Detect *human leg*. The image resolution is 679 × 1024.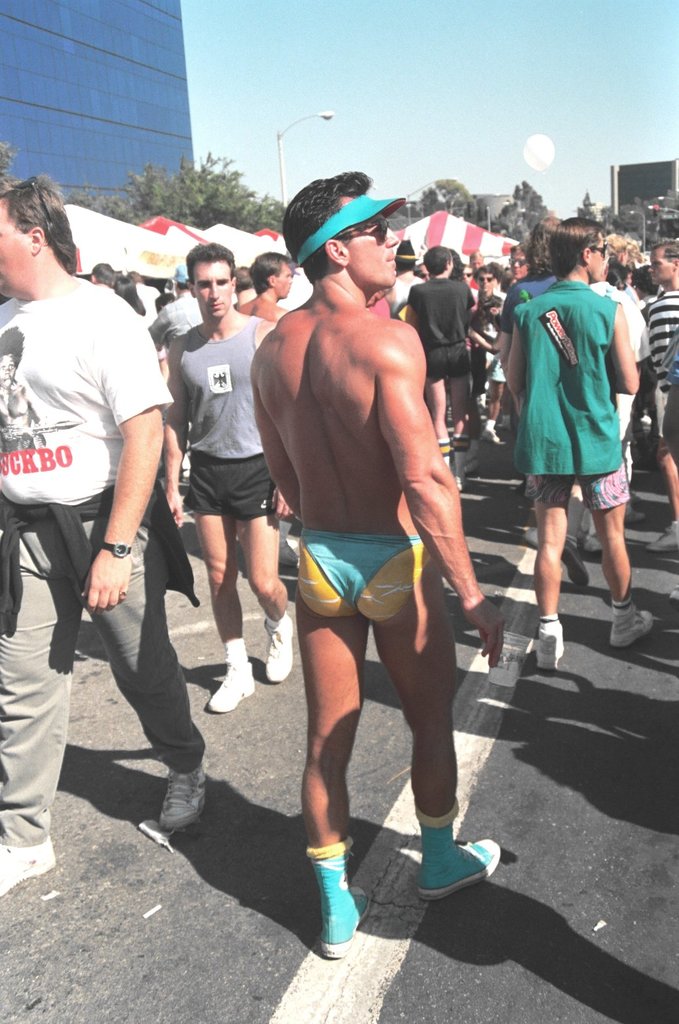
[x1=180, y1=506, x2=253, y2=720].
